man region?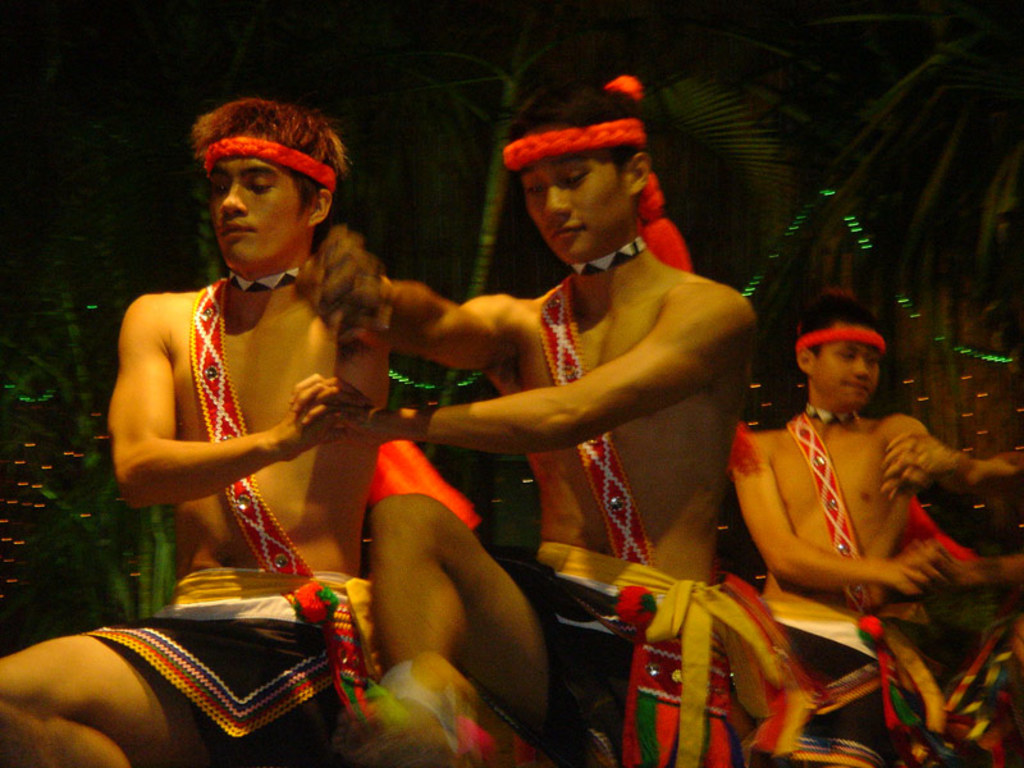
x1=730, y1=294, x2=952, y2=767
